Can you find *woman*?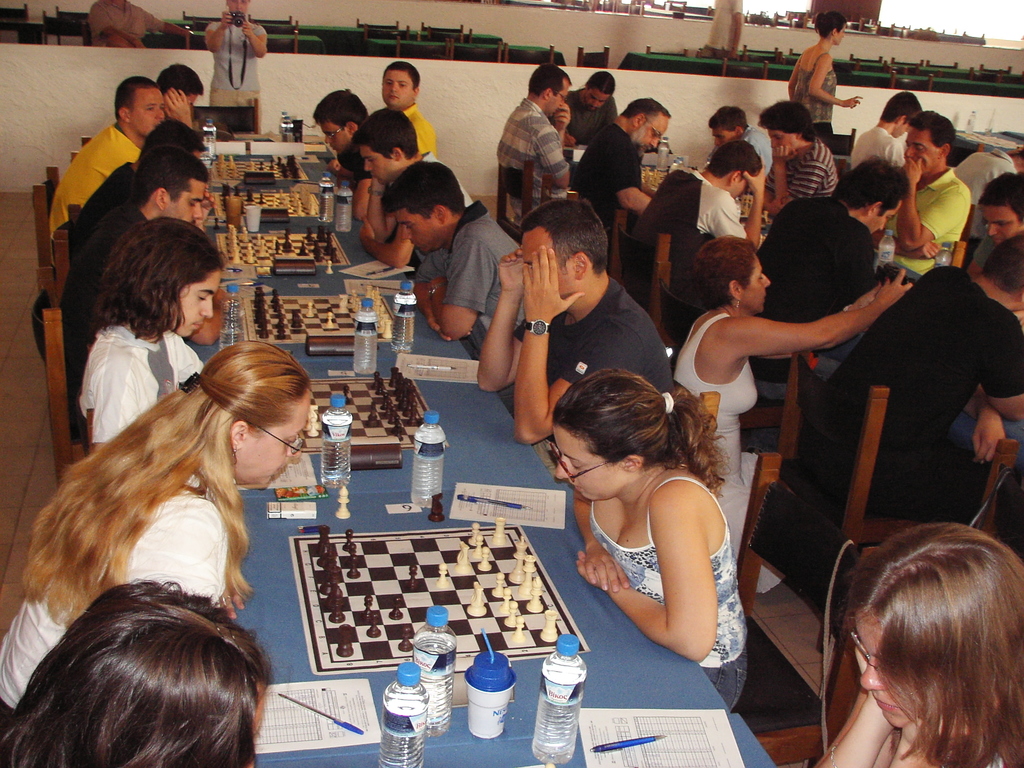
Yes, bounding box: <bbox>72, 209, 223, 461</bbox>.
